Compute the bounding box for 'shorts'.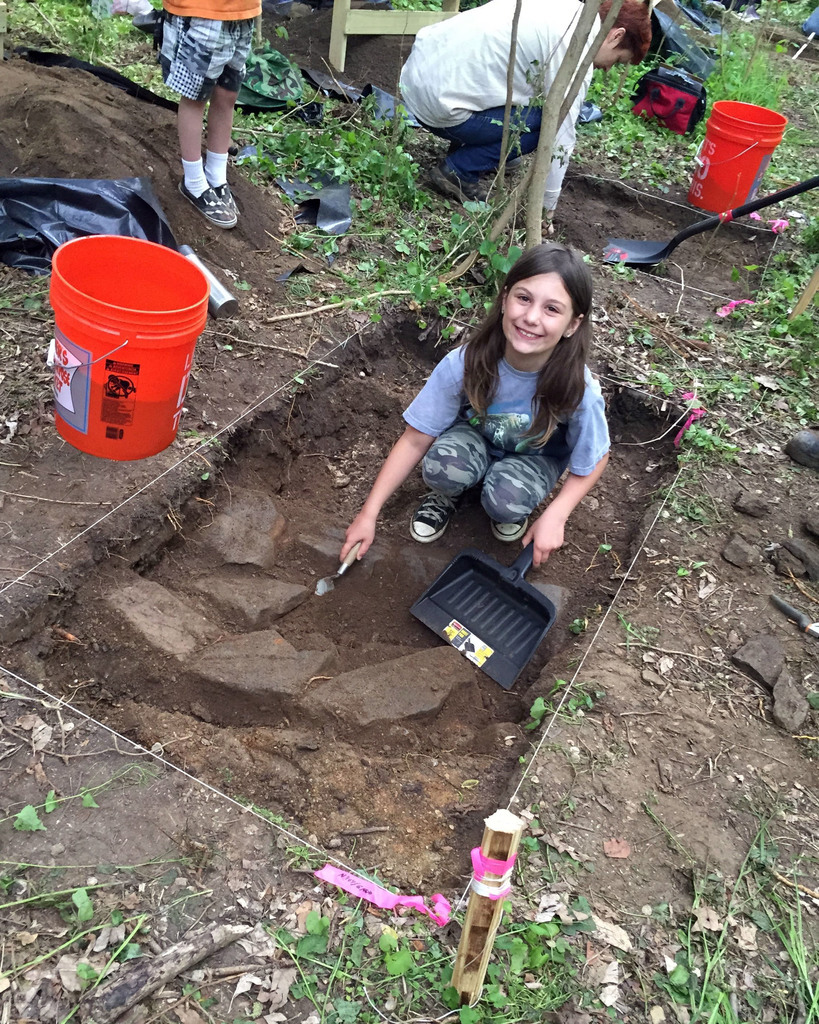
bbox=[151, 16, 255, 105].
